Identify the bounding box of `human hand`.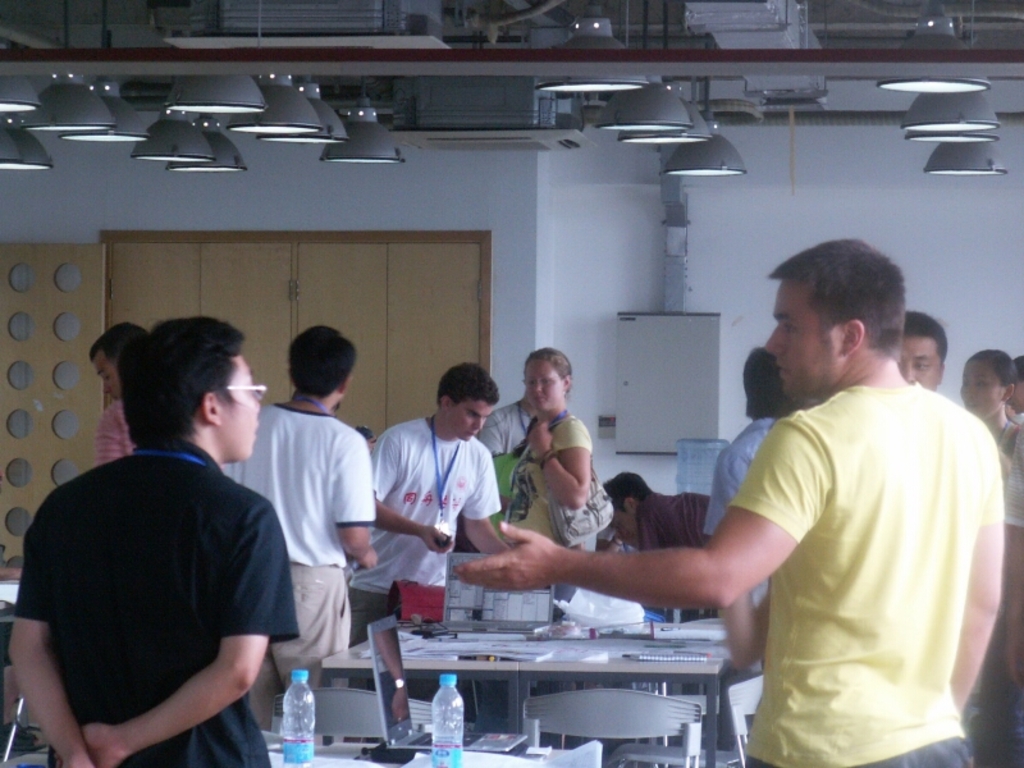
(998,426,1023,682).
